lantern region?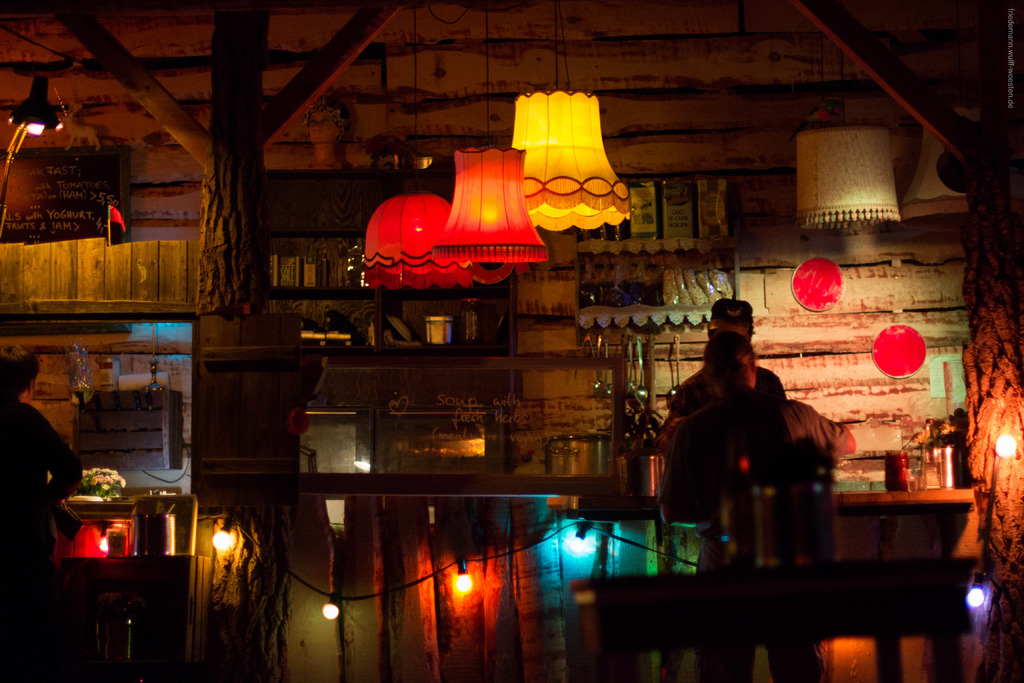
BBox(526, 97, 634, 241)
